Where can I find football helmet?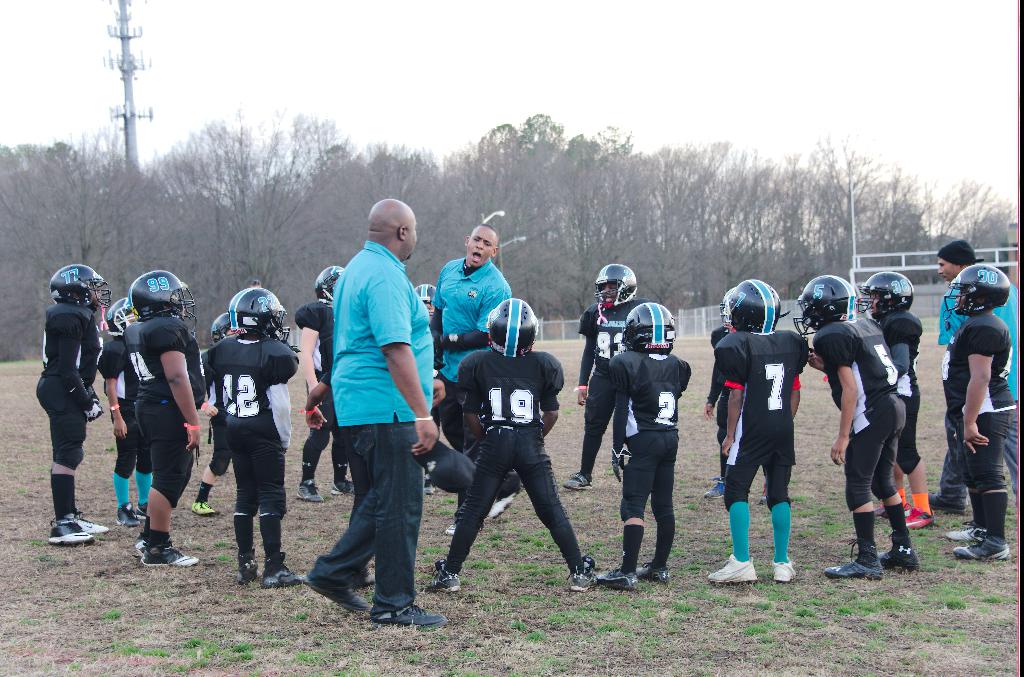
You can find it at 792:276:853:334.
